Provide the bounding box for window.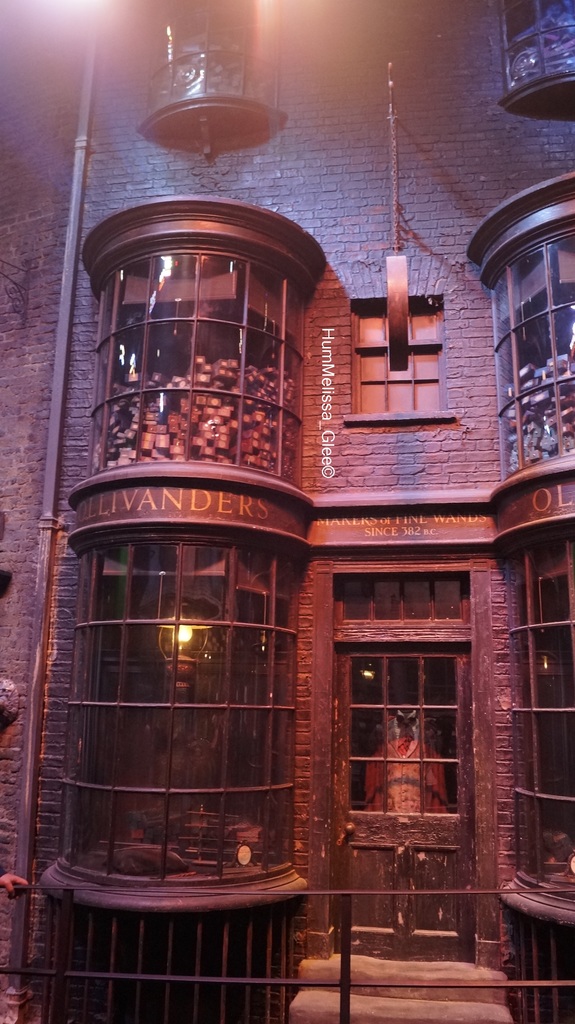
locate(47, 545, 297, 868).
